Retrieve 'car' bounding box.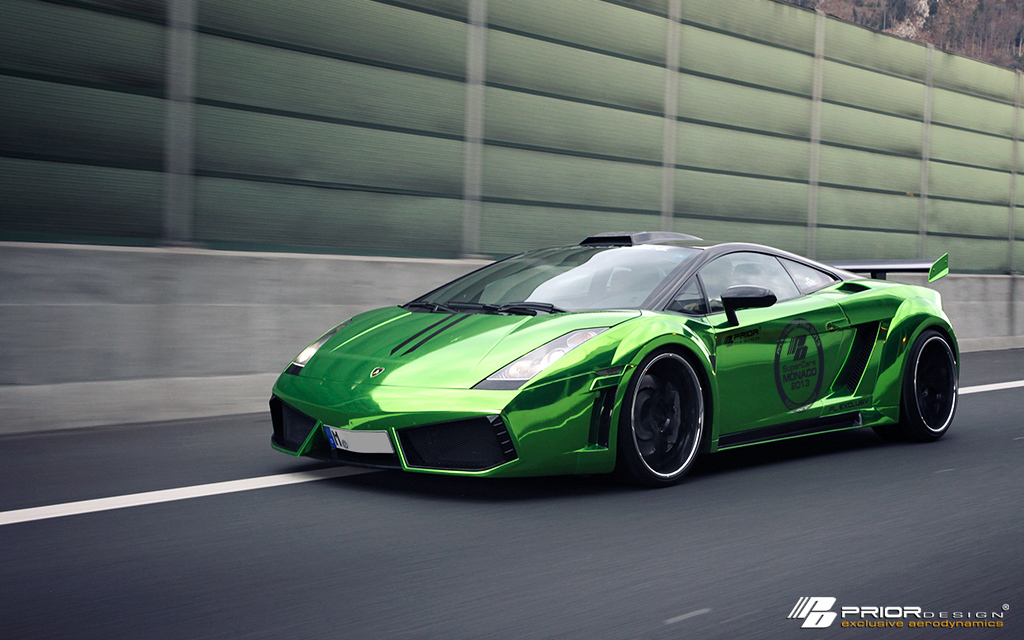
Bounding box: detection(255, 224, 988, 489).
